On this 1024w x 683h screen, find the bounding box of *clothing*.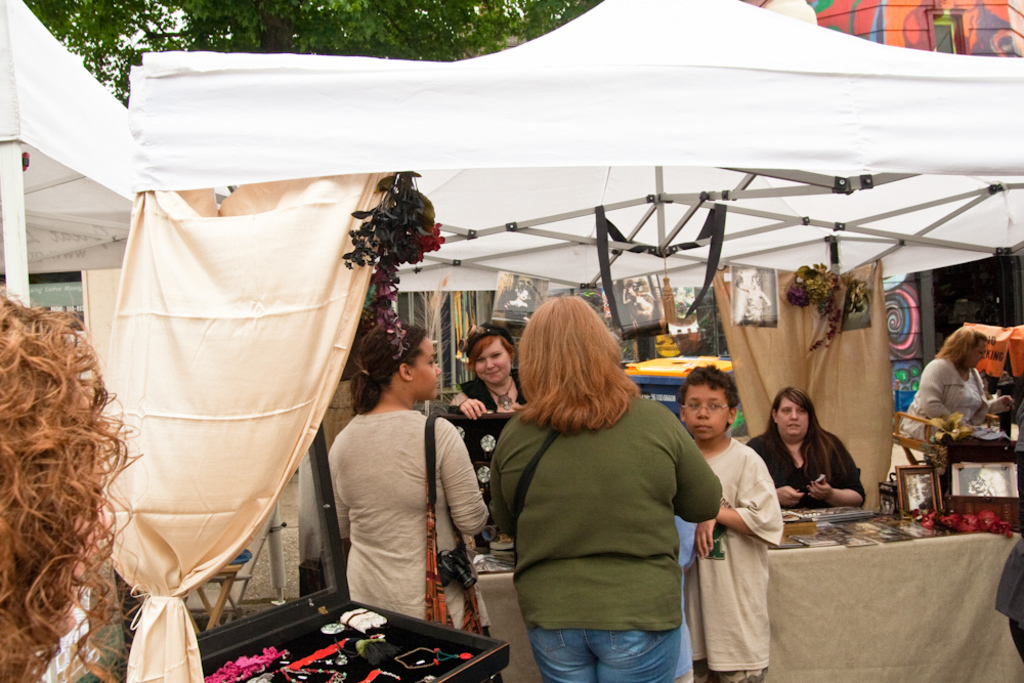
Bounding box: pyautogui.locateOnScreen(746, 432, 866, 508).
